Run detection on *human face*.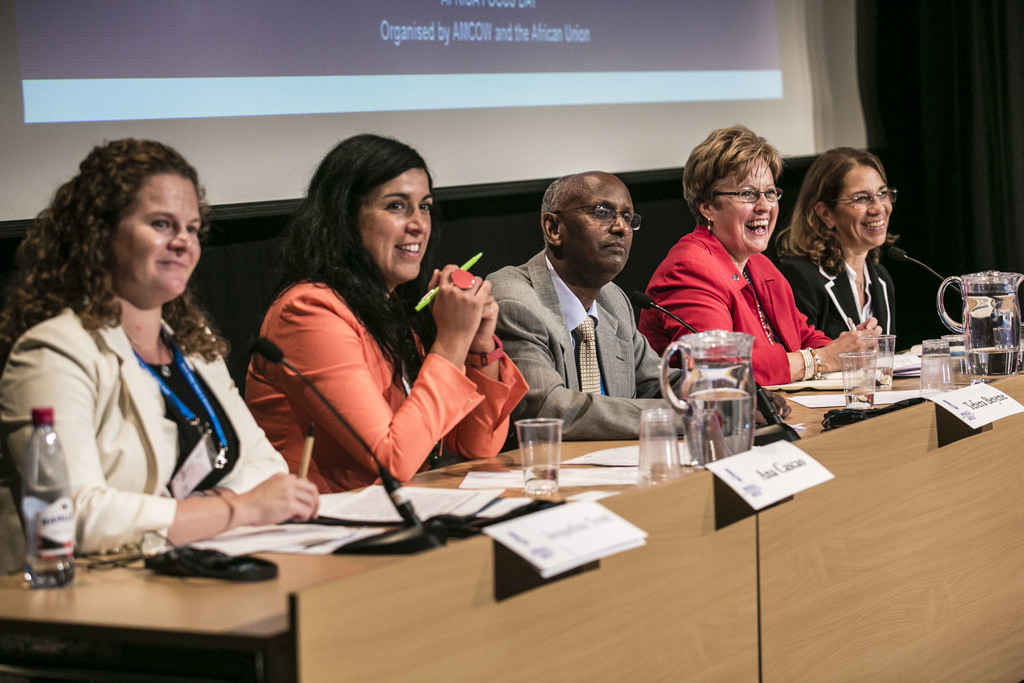
Result: (718, 156, 781, 253).
